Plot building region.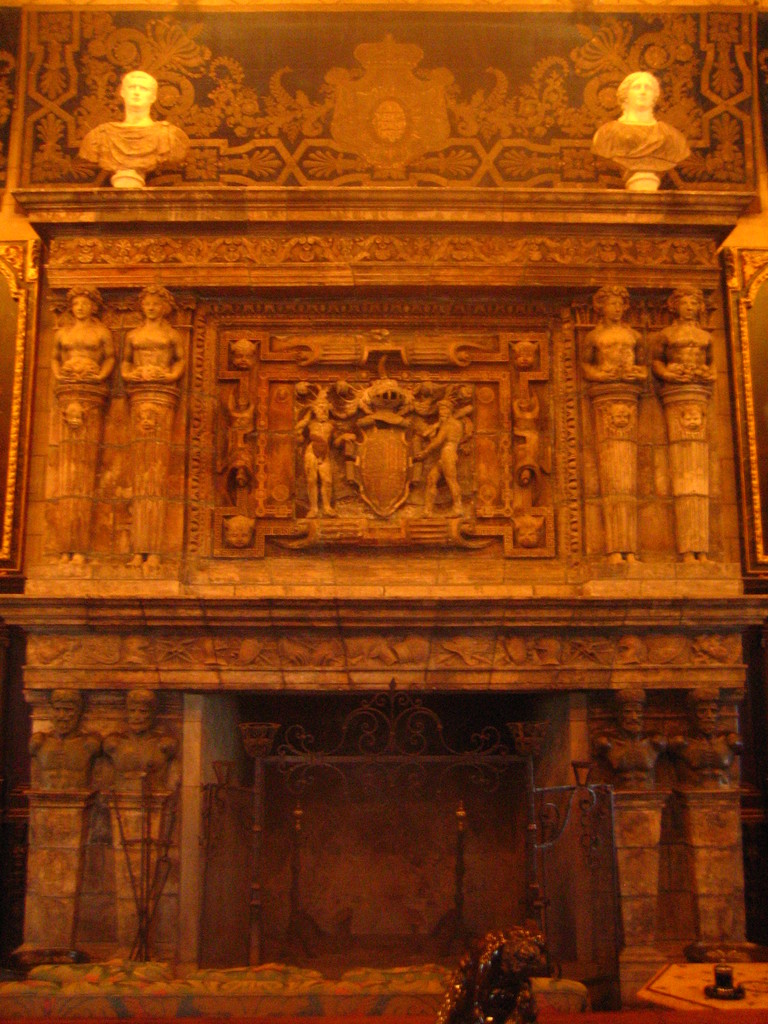
Plotted at region(0, 0, 767, 1023).
